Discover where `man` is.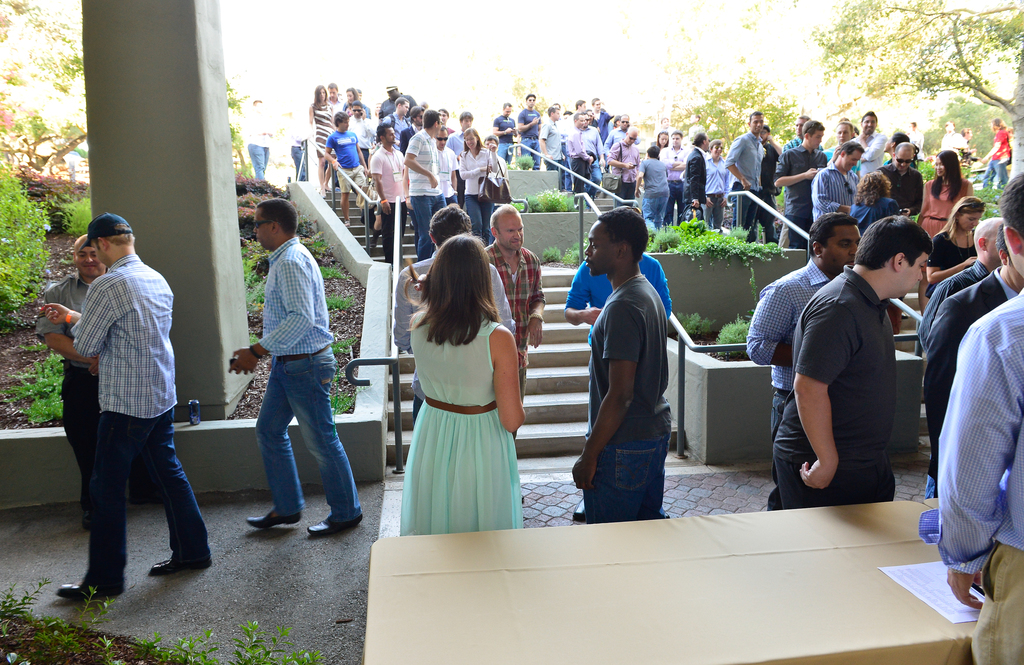
Discovered at [378,95,415,152].
